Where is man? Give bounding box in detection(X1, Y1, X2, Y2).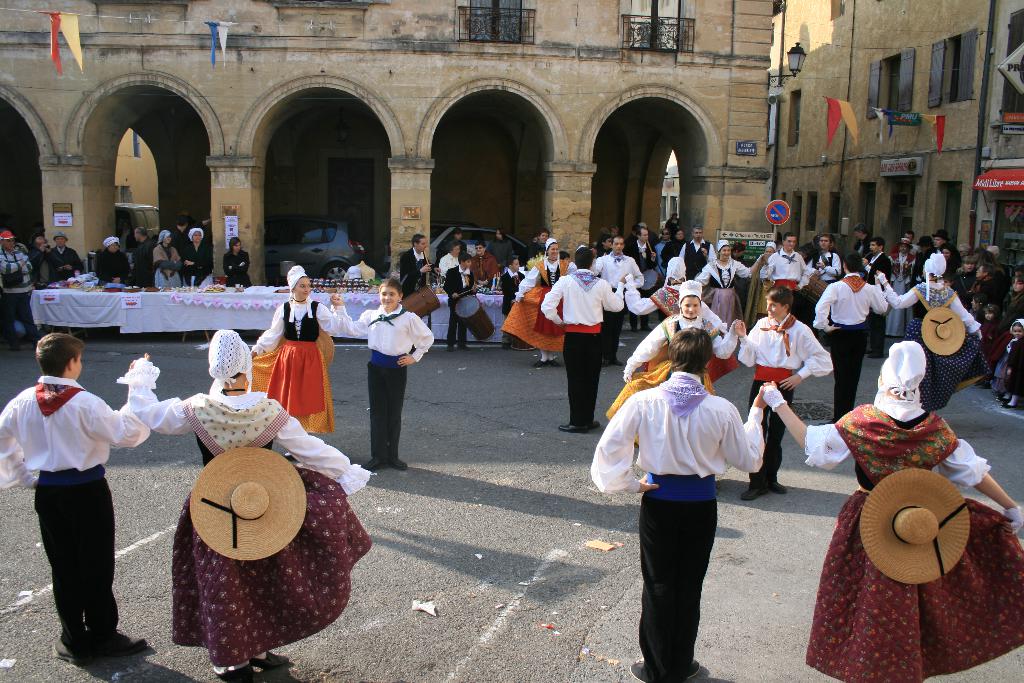
detection(972, 255, 994, 304).
